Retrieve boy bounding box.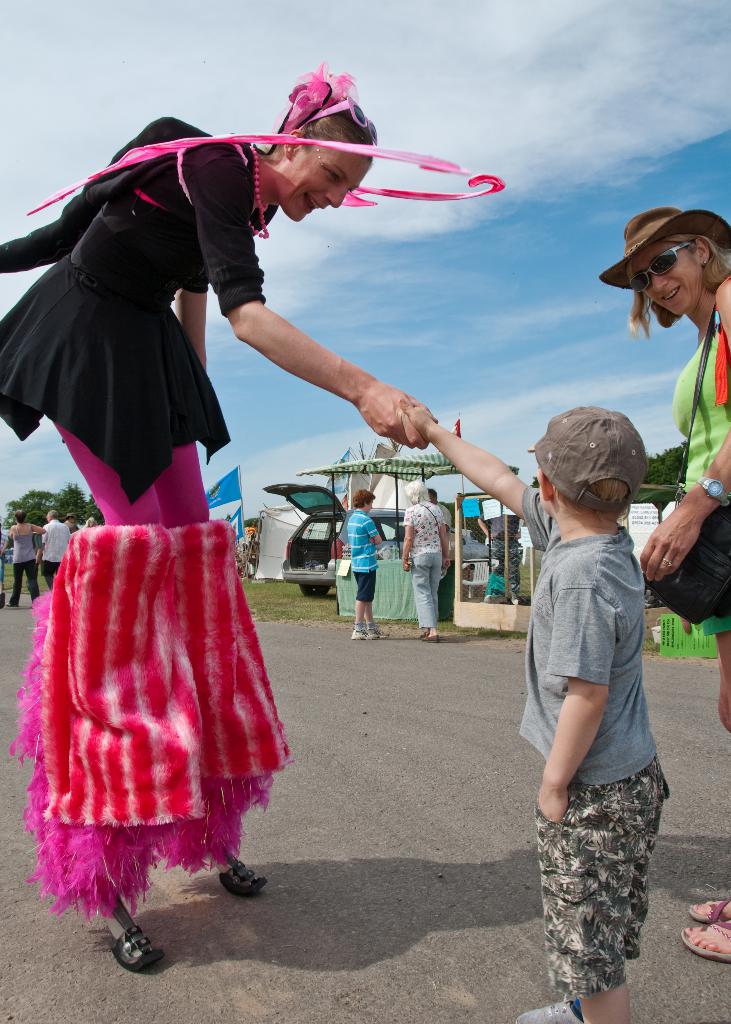
Bounding box: BBox(349, 488, 390, 639).
